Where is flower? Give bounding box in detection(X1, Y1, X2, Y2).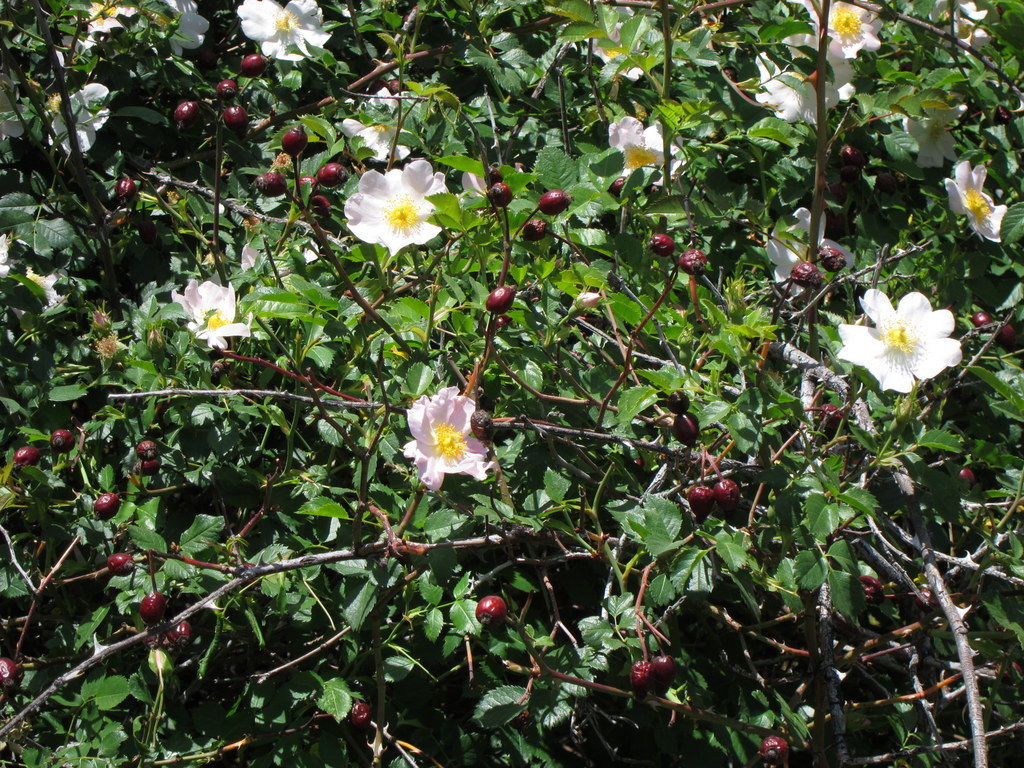
detection(589, 6, 666, 73).
